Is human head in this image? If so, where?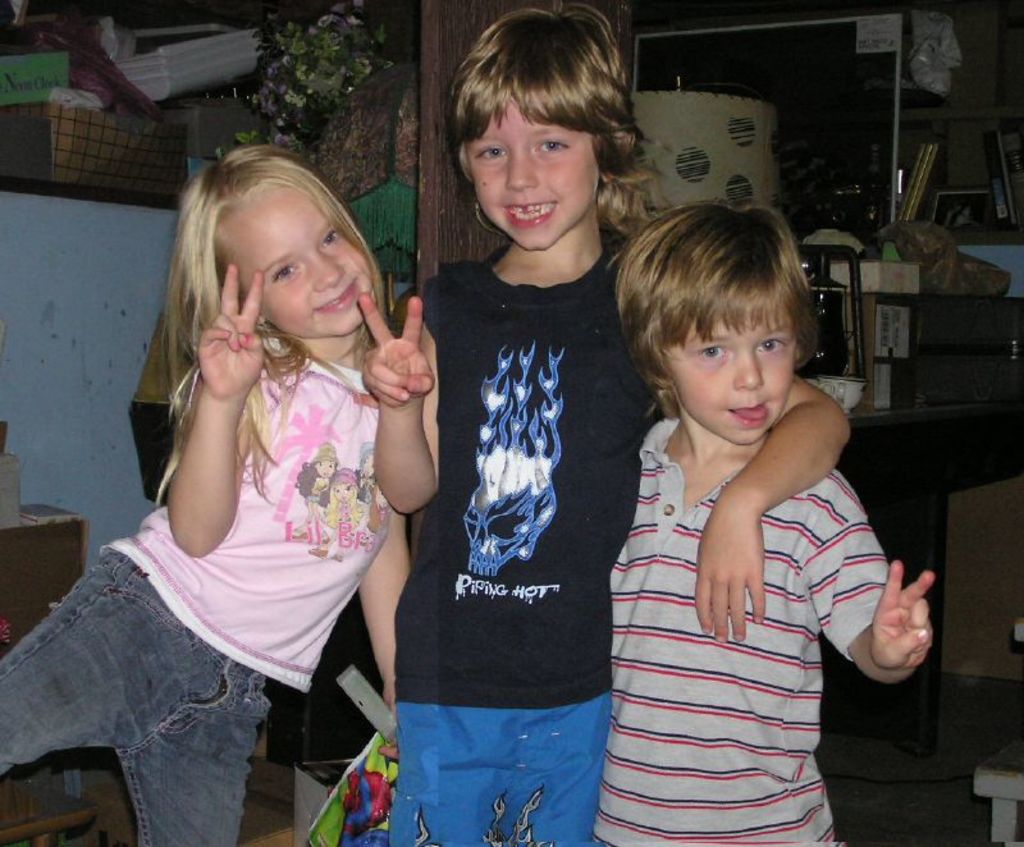
Yes, at bbox=[448, 8, 625, 251].
